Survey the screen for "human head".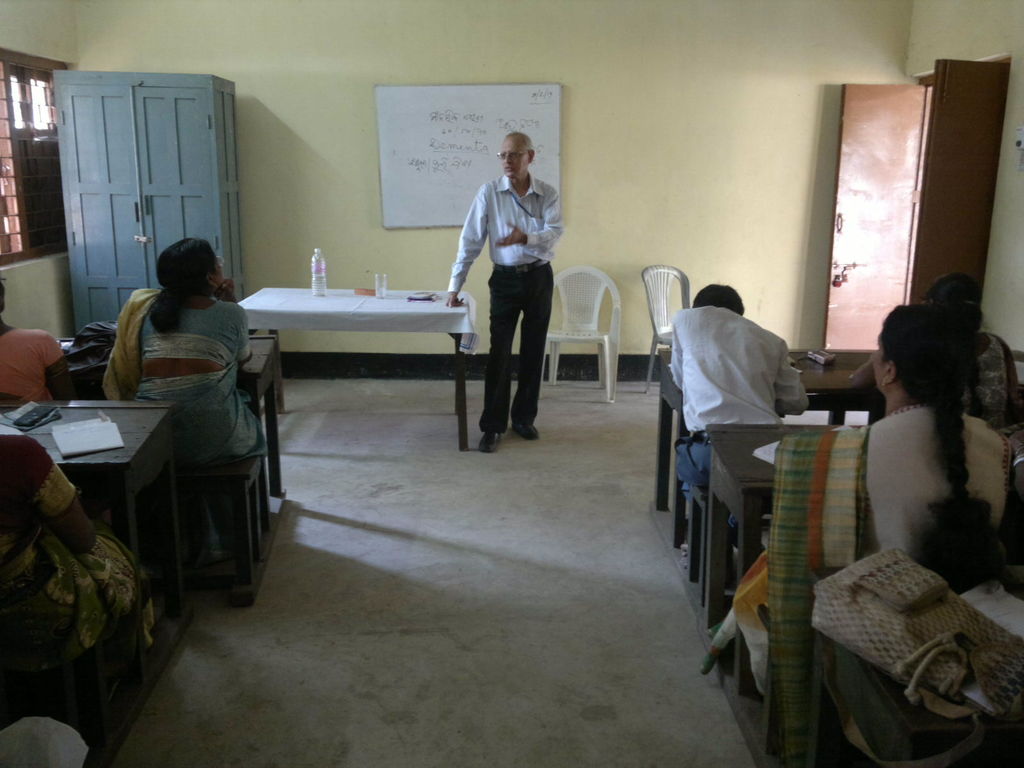
Survey found: bbox(492, 130, 538, 183).
